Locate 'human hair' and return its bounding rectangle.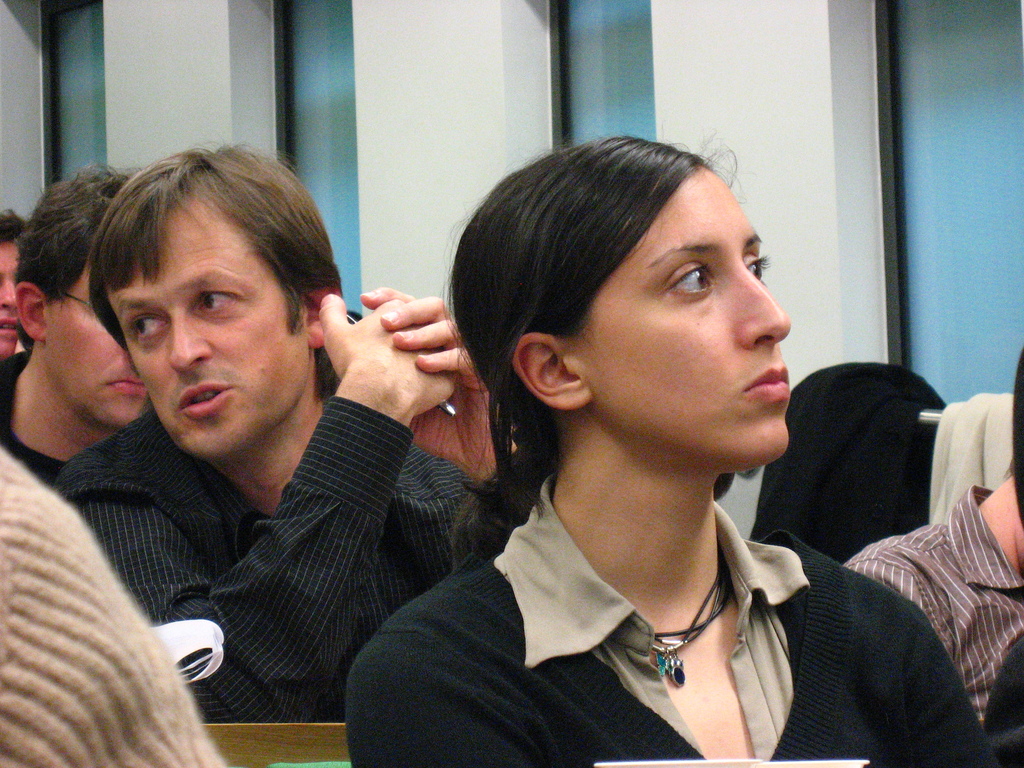
{"left": 436, "top": 132, "right": 792, "bottom": 452}.
